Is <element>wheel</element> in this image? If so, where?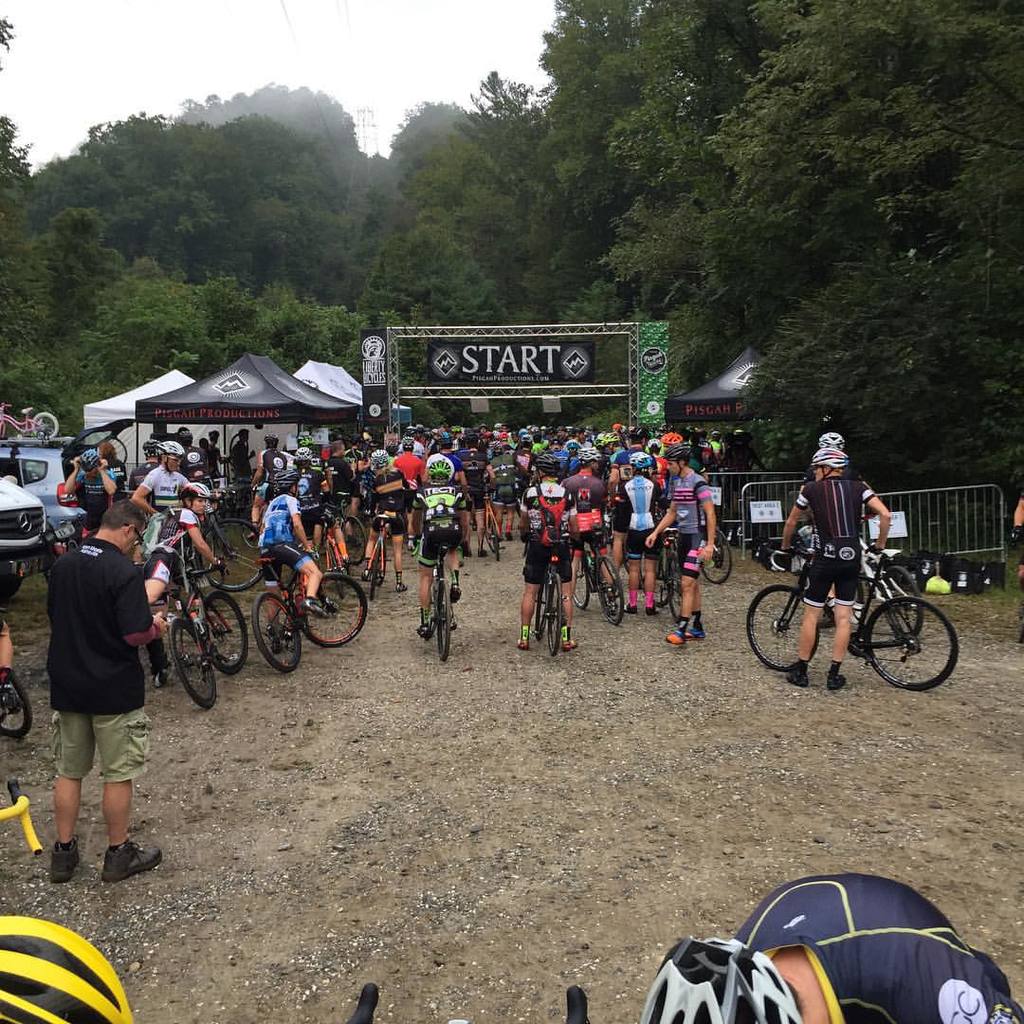
Yes, at x1=248 y1=588 x2=306 y2=677.
